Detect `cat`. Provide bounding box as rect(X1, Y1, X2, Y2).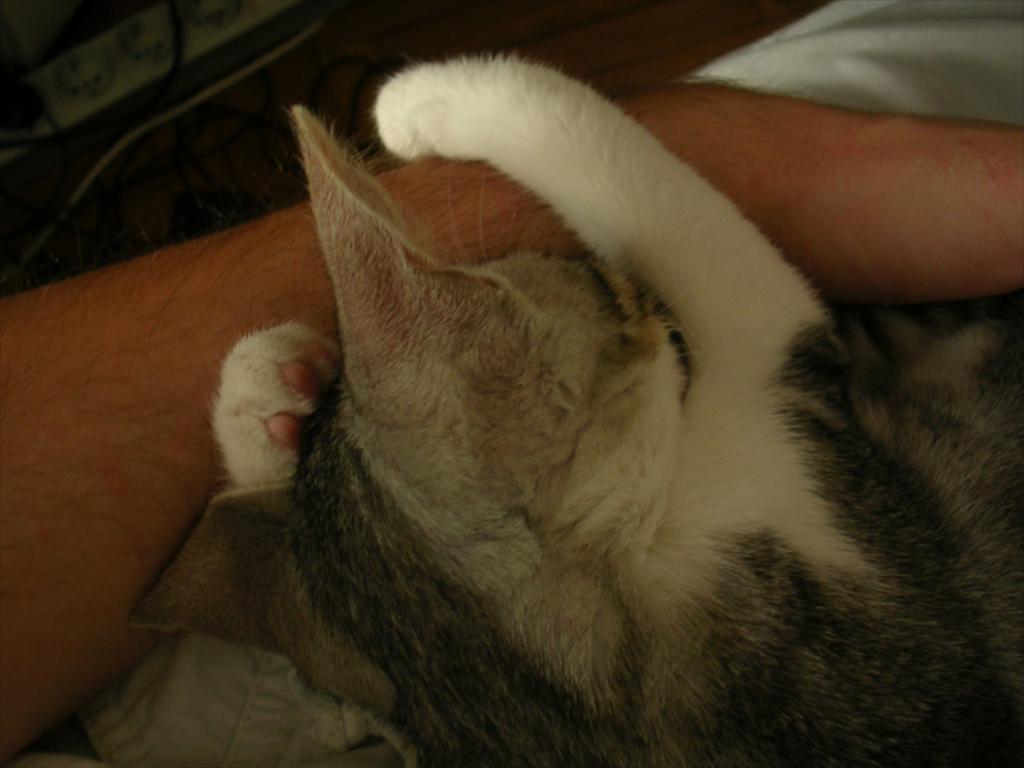
rect(129, 50, 1023, 767).
